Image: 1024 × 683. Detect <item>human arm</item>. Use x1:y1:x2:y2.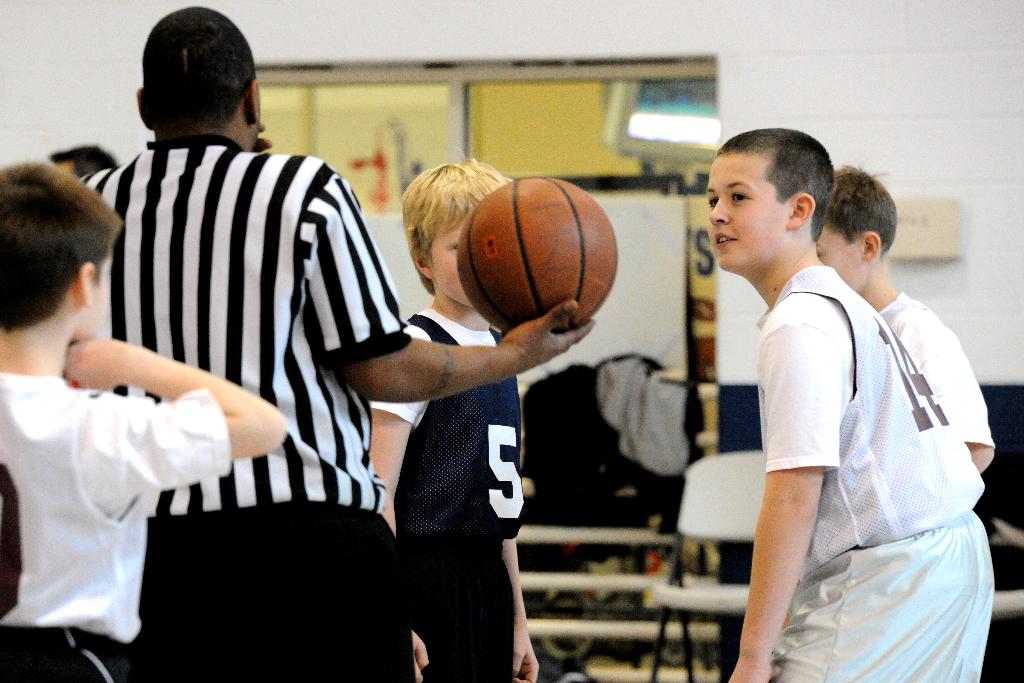
60:326:295:511.
